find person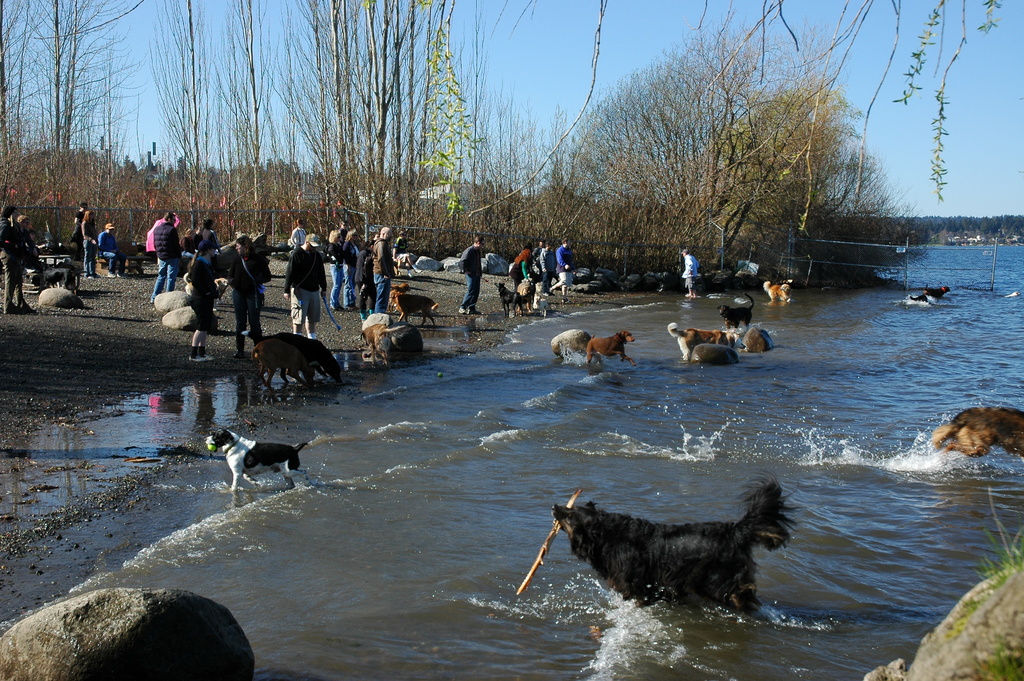
box=[184, 238, 225, 361]
